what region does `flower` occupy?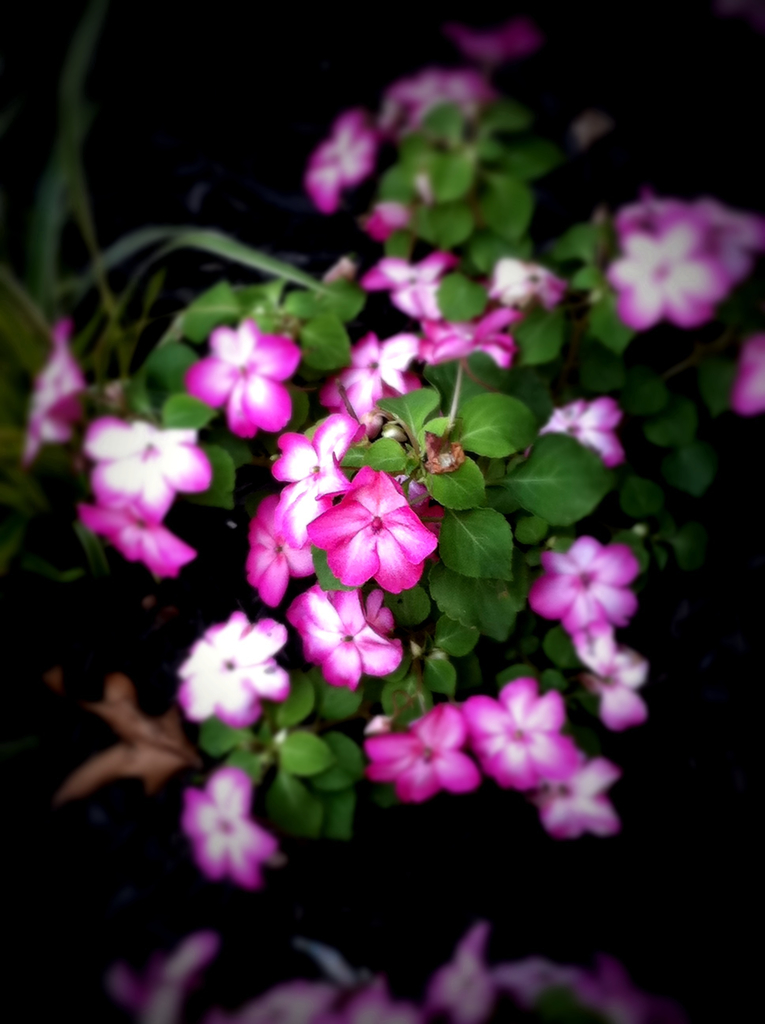
304/109/378/214.
